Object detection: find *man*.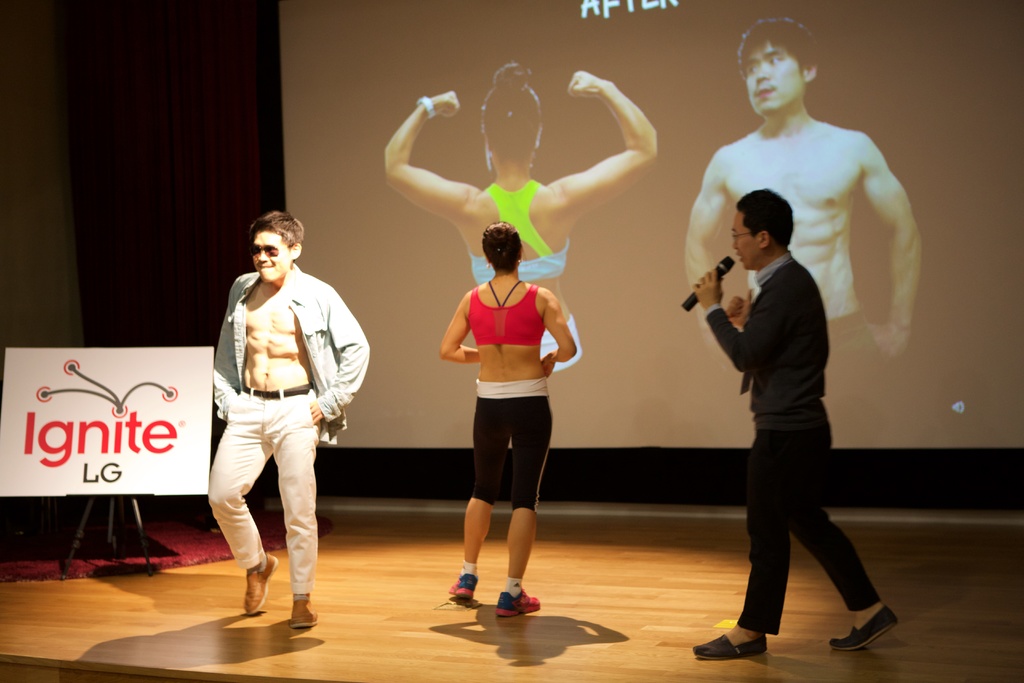
691,186,902,664.
